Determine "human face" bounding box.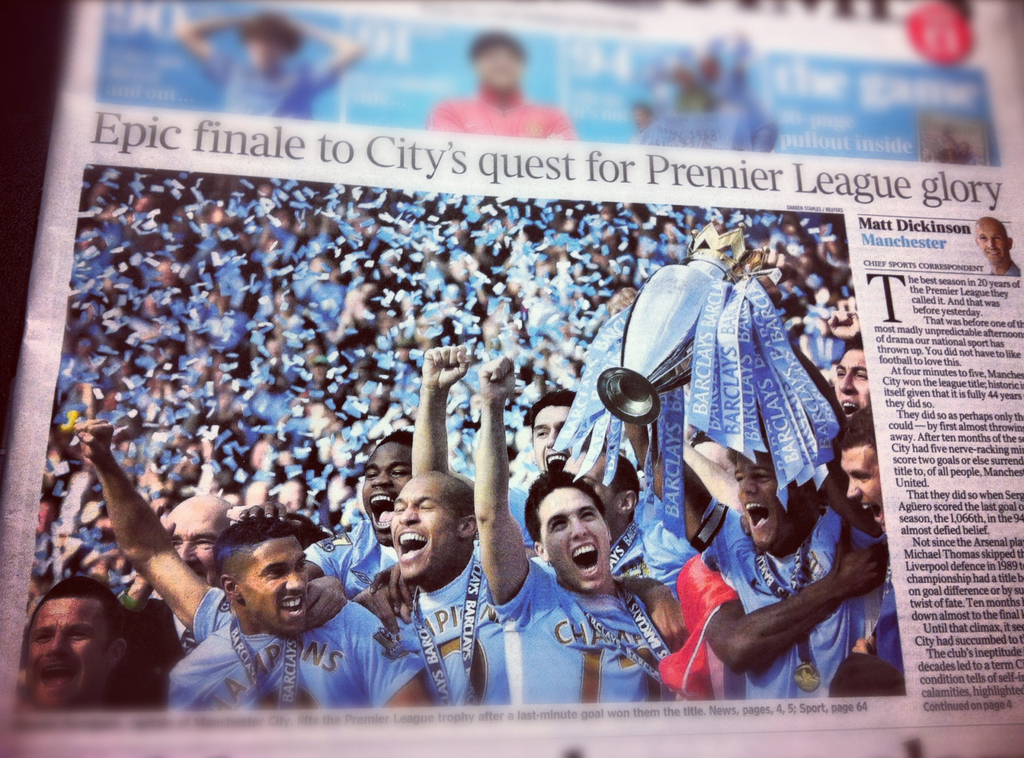
Determined: 243,539,309,638.
